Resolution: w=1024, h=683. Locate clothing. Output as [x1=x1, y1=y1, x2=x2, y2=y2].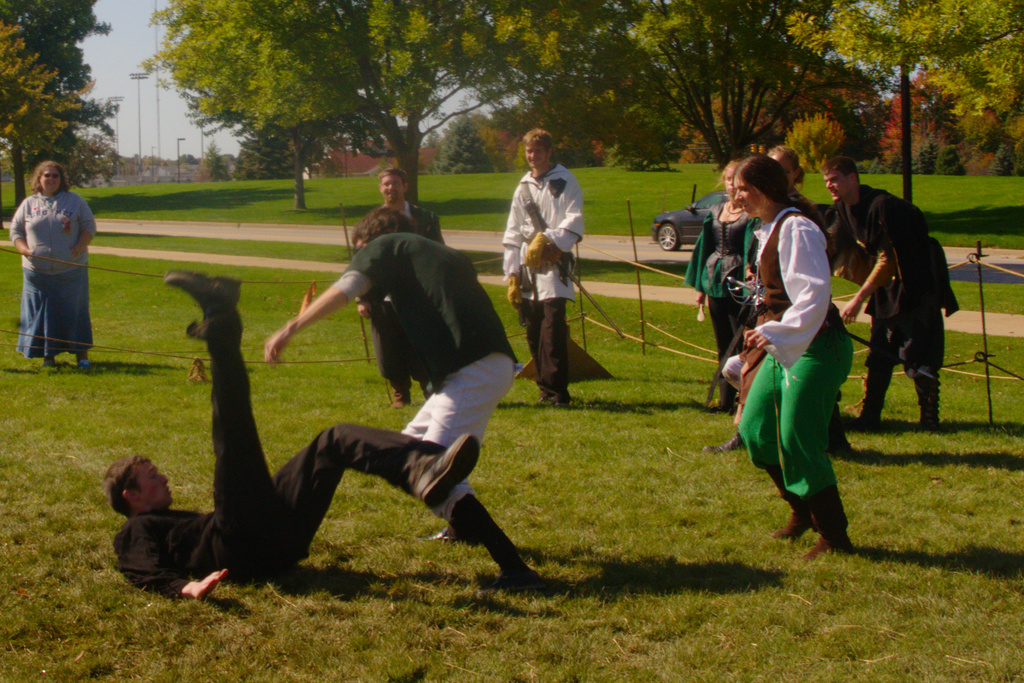
[x1=112, y1=289, x2=449, y2=599].
